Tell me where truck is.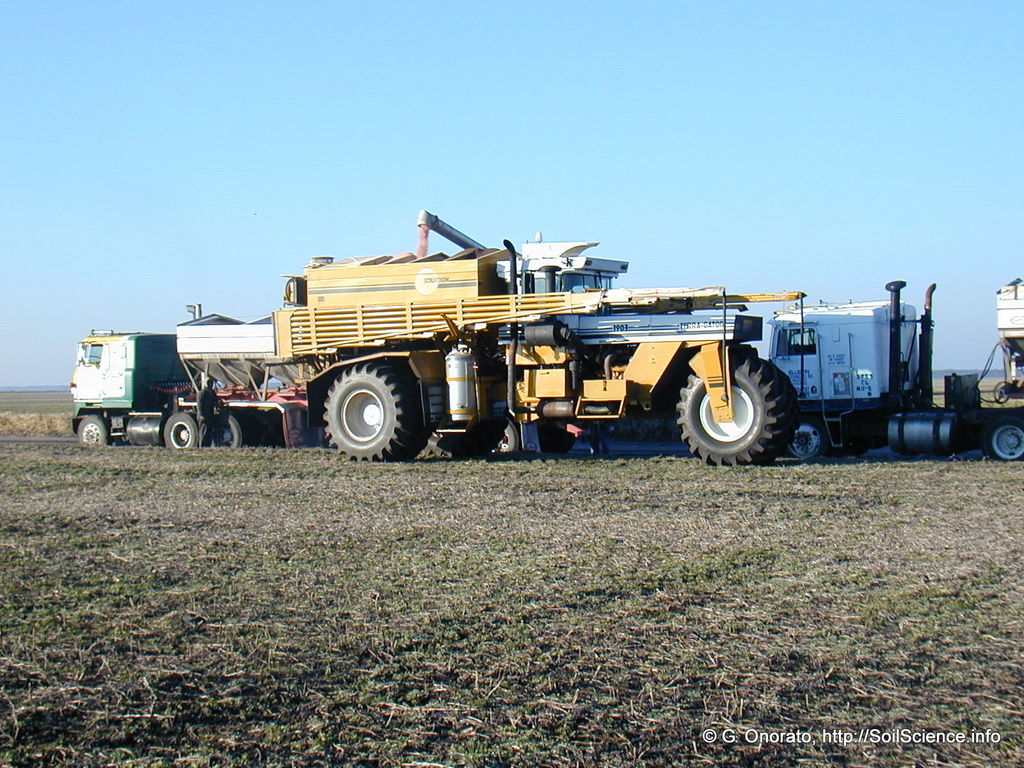
truck is at [x1=68, y1=300, x2=320, y2=450].
